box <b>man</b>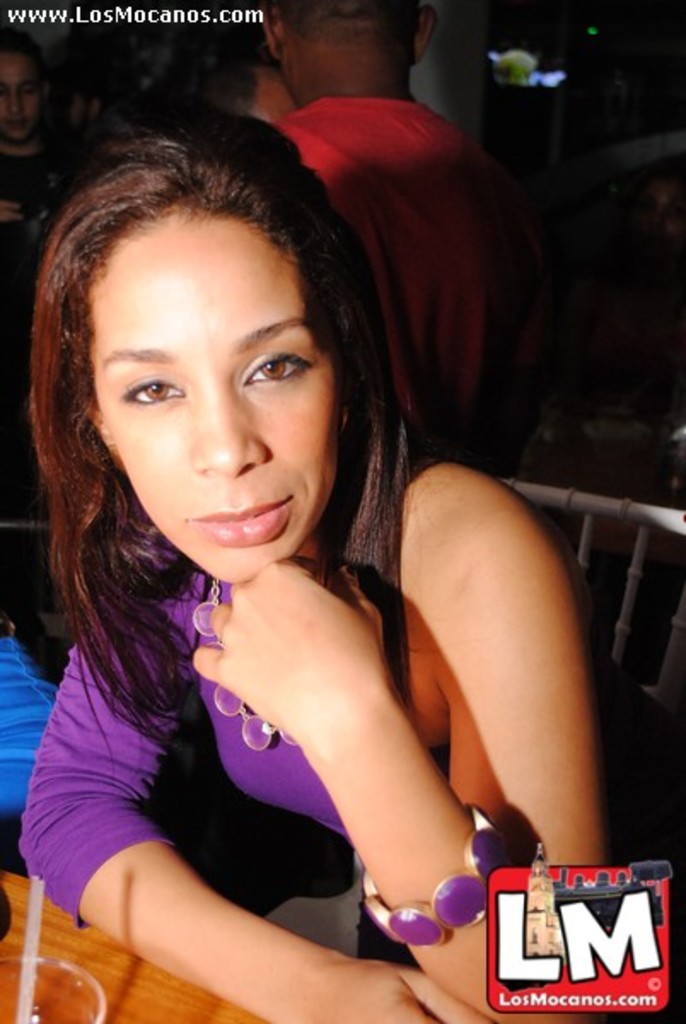
x1=275 y1=0 x2=570 y2=483
